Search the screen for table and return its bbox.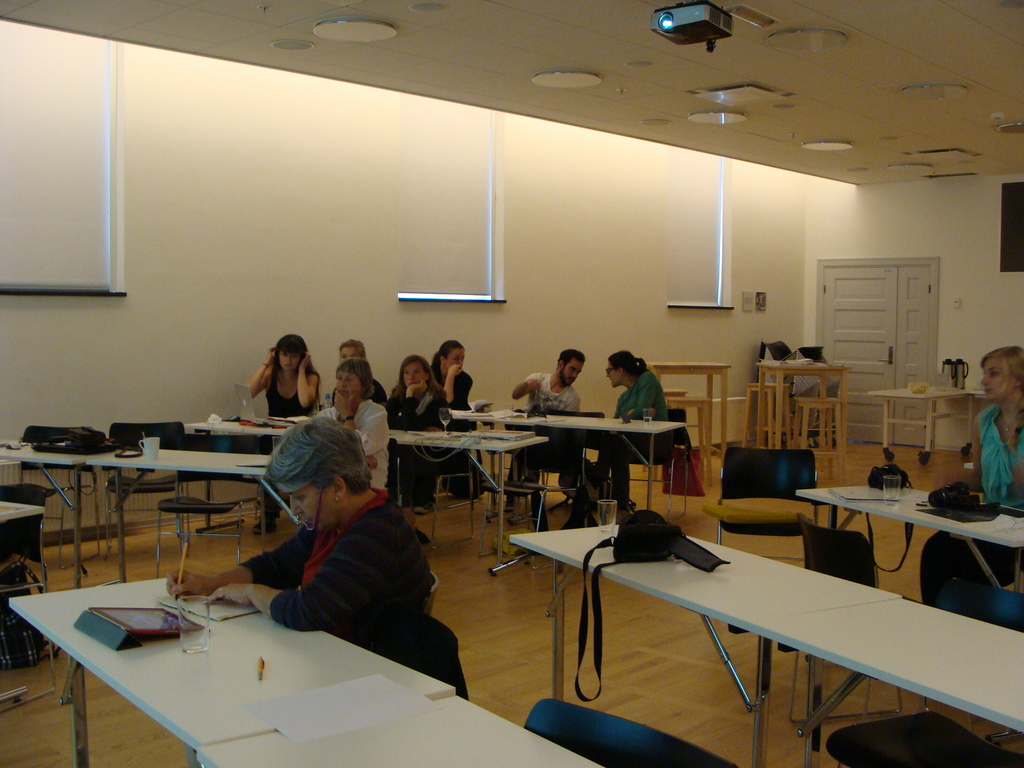
Found: bbox(199, 697, 609, 767).
